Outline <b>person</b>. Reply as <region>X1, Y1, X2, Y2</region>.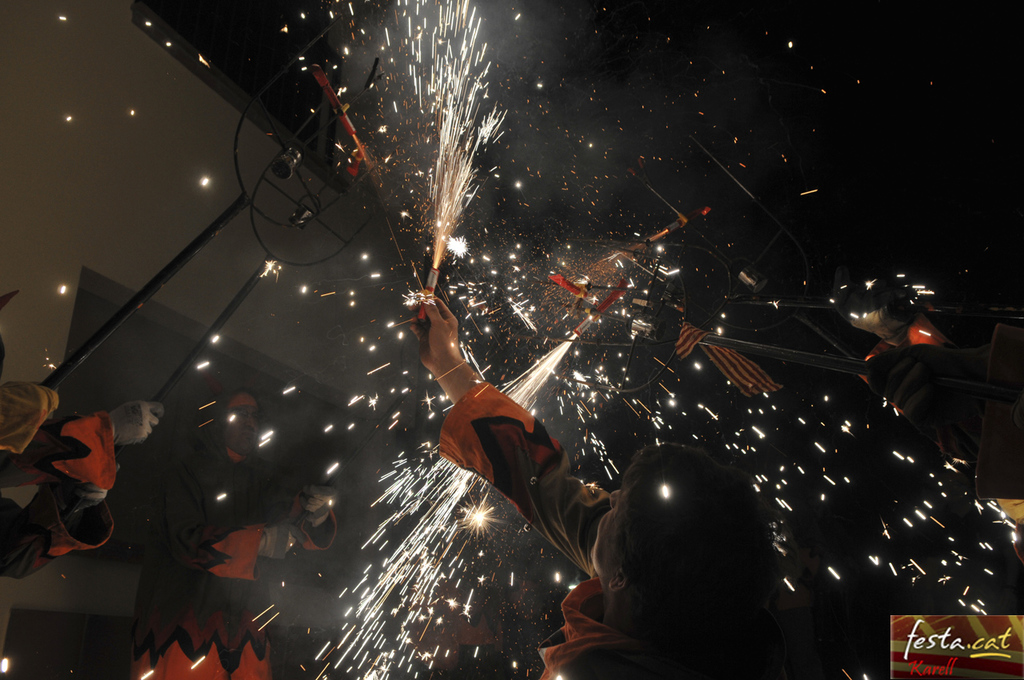
<region>126, 386, 346, 679</region>.
